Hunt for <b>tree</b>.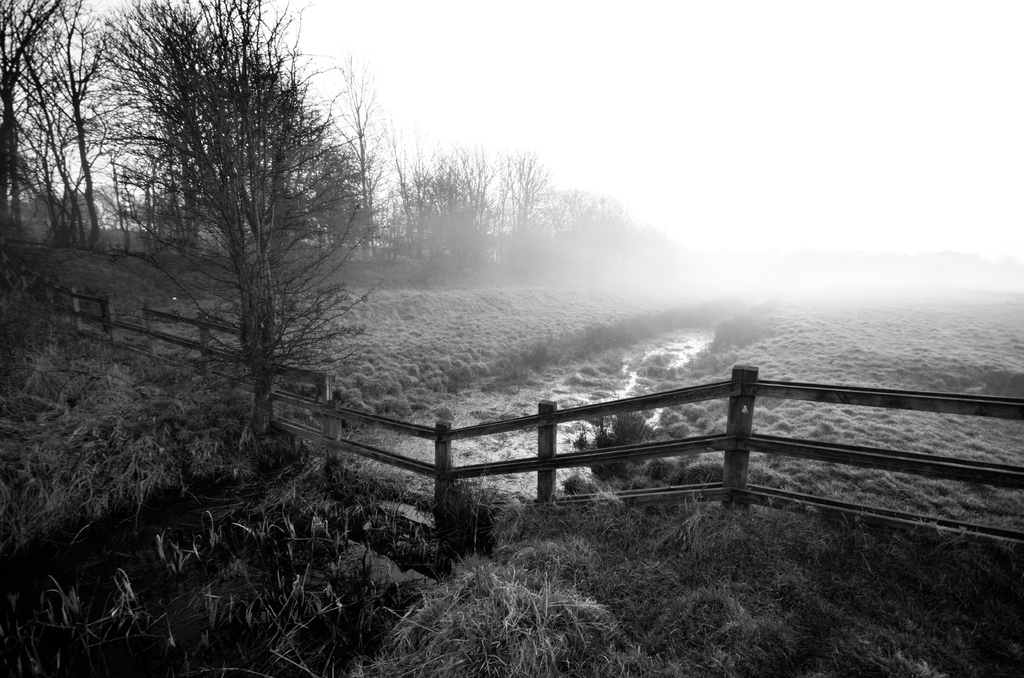
Hunted down at {"x1": 77, "y1": 12, "x2": 369, "y2": 465}.
